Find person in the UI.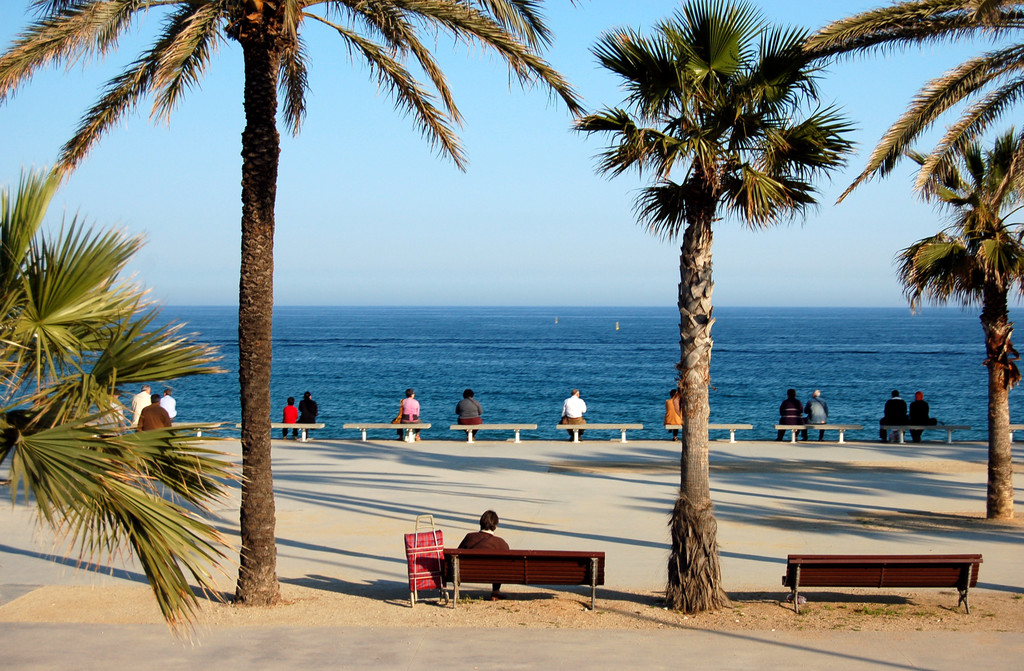
UI element at <region>454, 508, 511, 604</region>.
